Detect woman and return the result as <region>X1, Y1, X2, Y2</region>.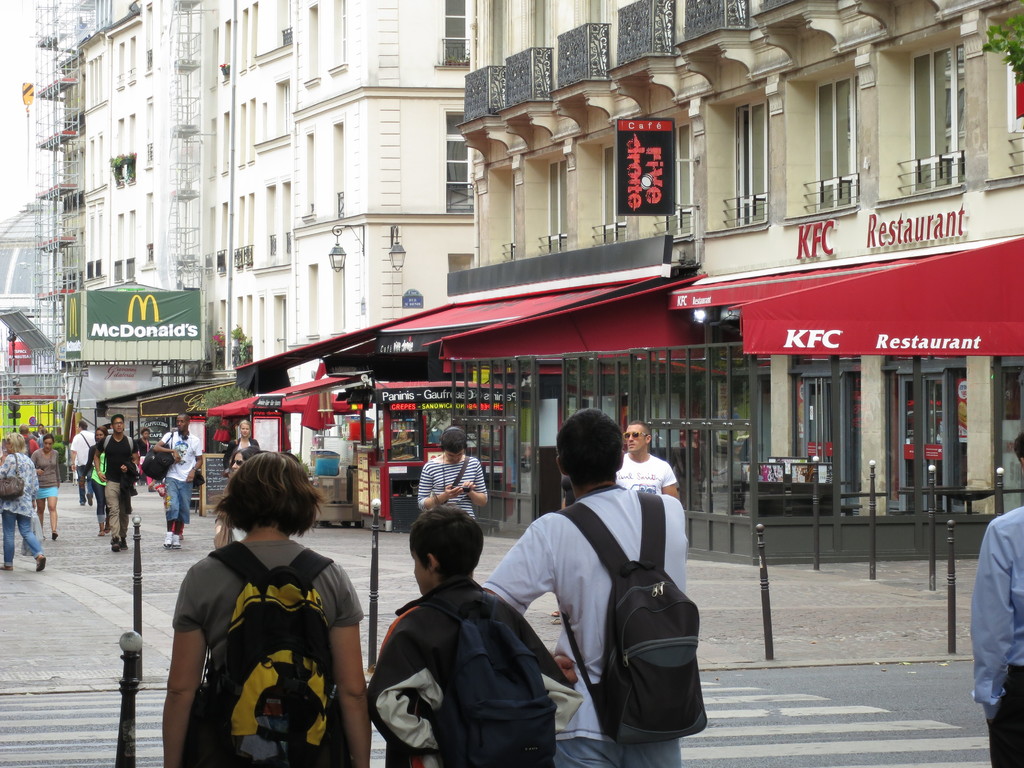
<region>422, 417, 486, 520</region>.
